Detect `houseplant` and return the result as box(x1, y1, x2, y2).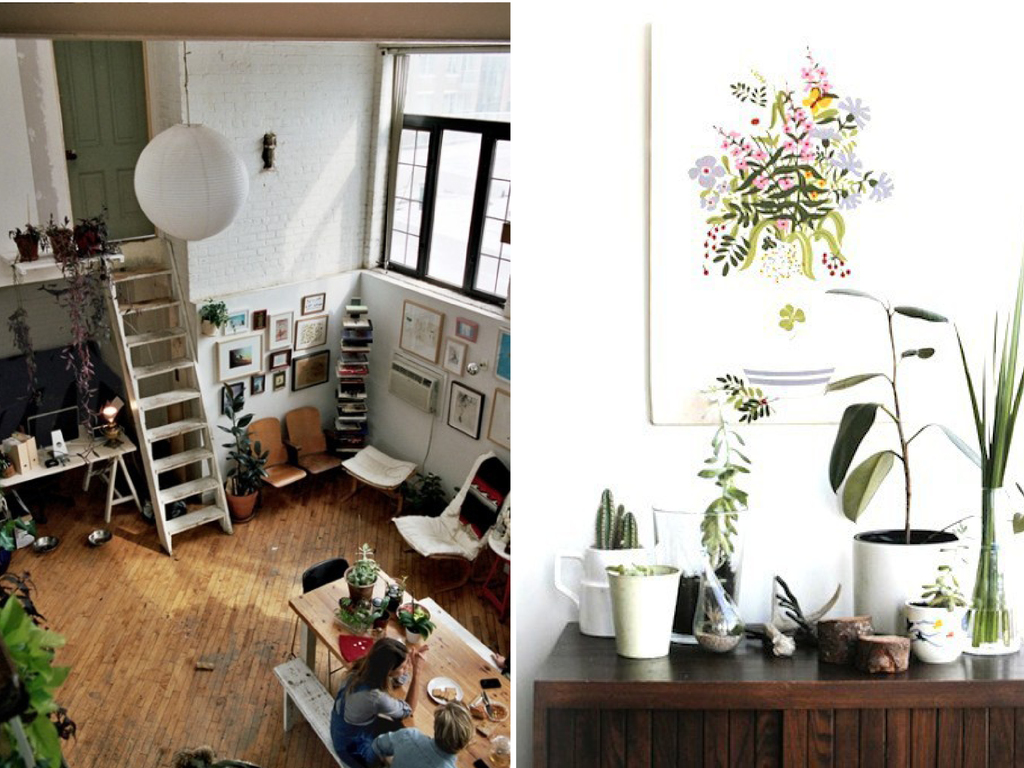
box(952, 247, 1023, 656).
